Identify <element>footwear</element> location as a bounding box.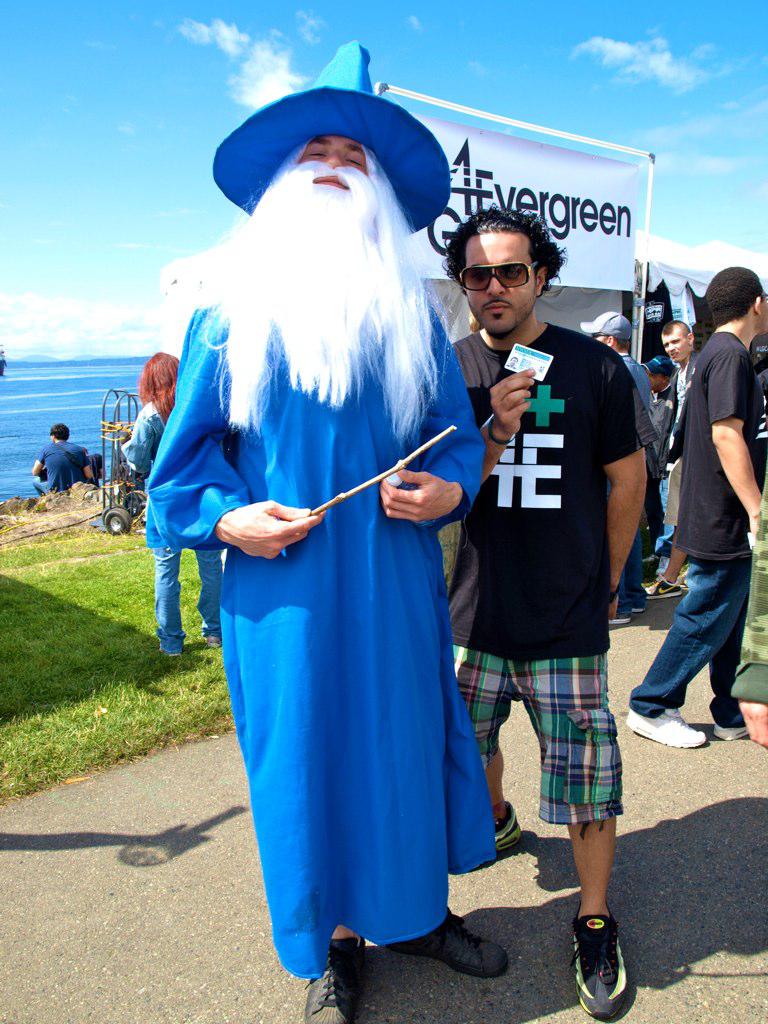
(607,605,647,625).
